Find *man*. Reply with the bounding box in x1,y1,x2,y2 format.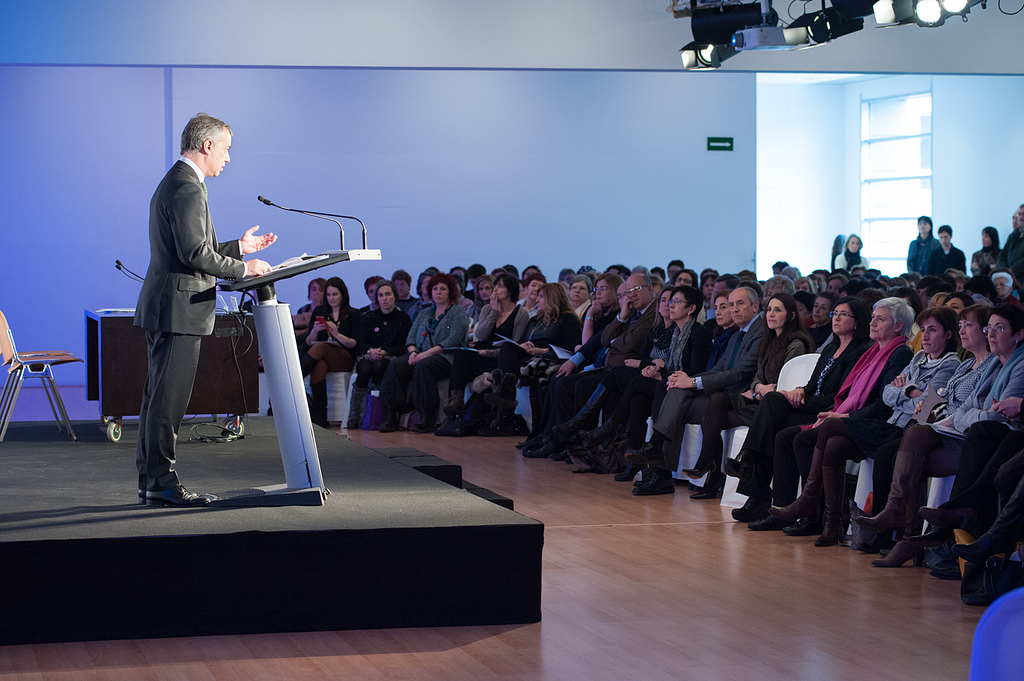
635,282,775,499.
